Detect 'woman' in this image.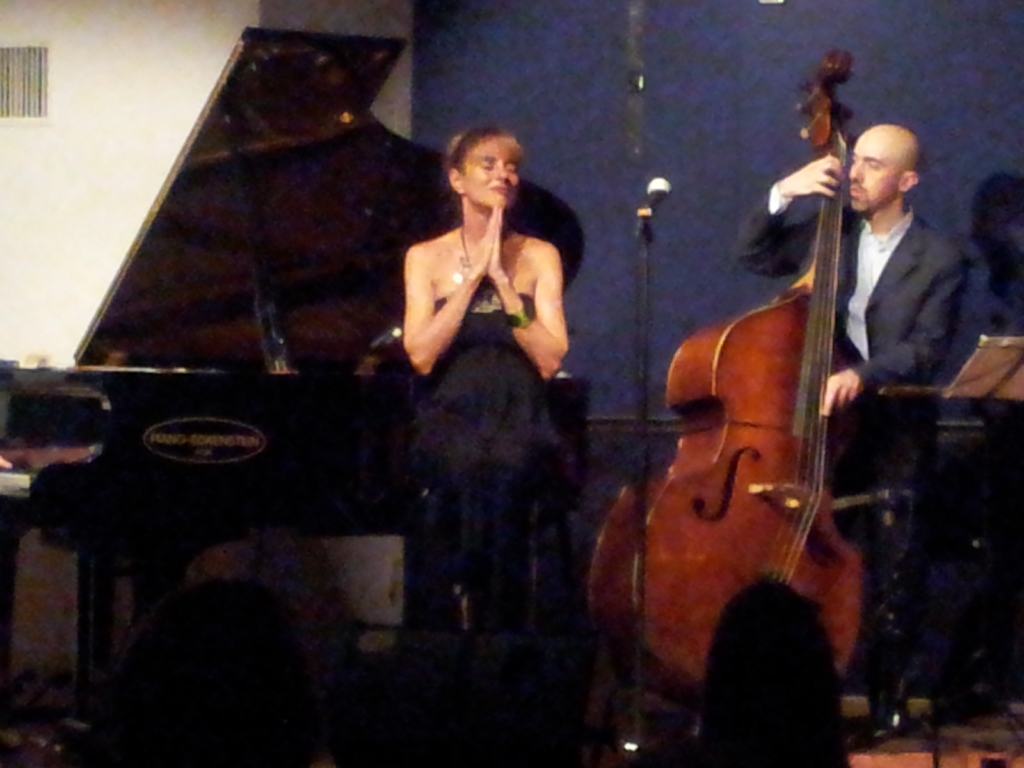
Detection: <bbox>364, 131, 593, 662</bbox>.
